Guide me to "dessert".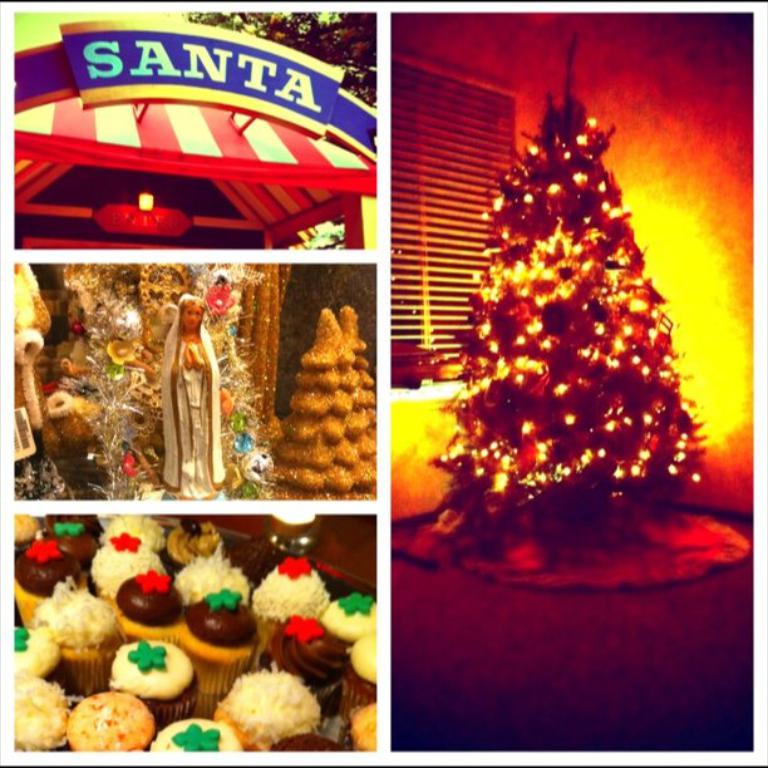
Guidance: {"x1": 270, "y1": 614, "x2": 339, "y2": 678}.
